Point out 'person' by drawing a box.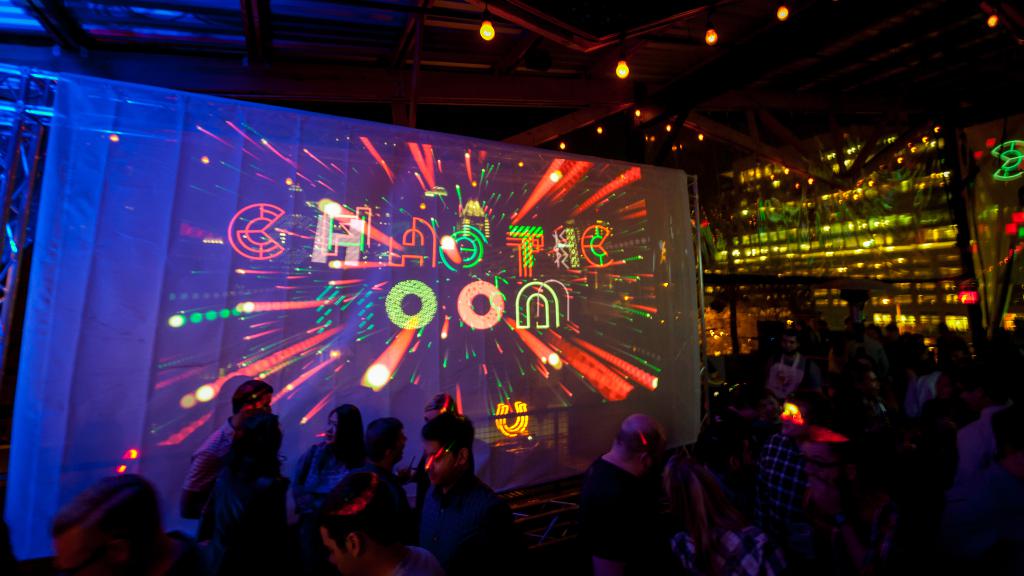
crop(288, 404, 372, 523).
